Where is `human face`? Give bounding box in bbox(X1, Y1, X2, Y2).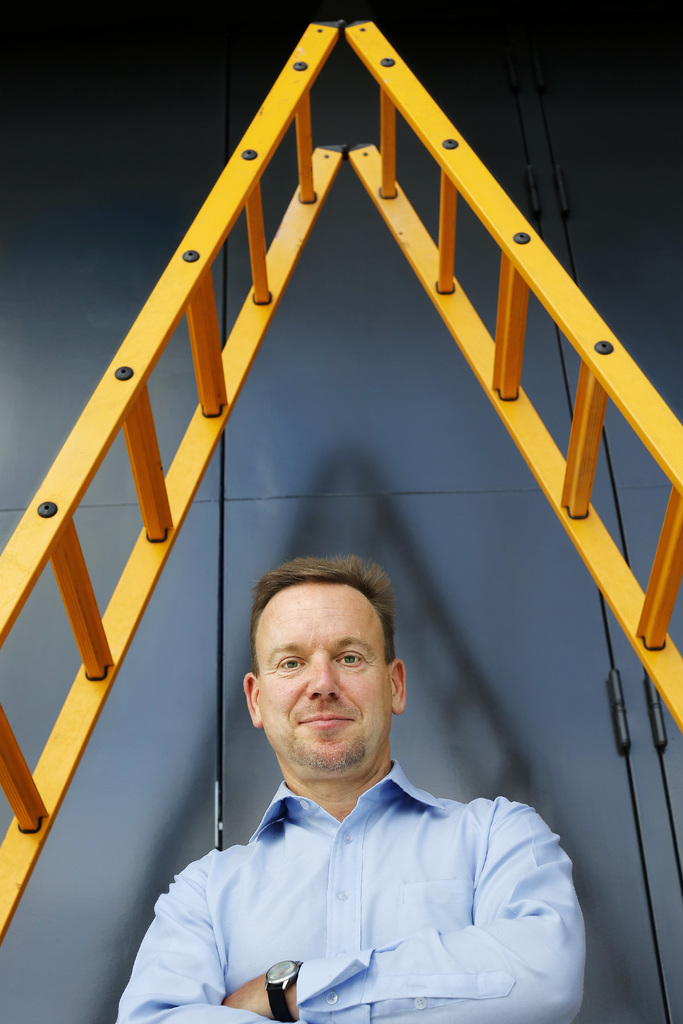
bbox(259, 580, 394, 776).
